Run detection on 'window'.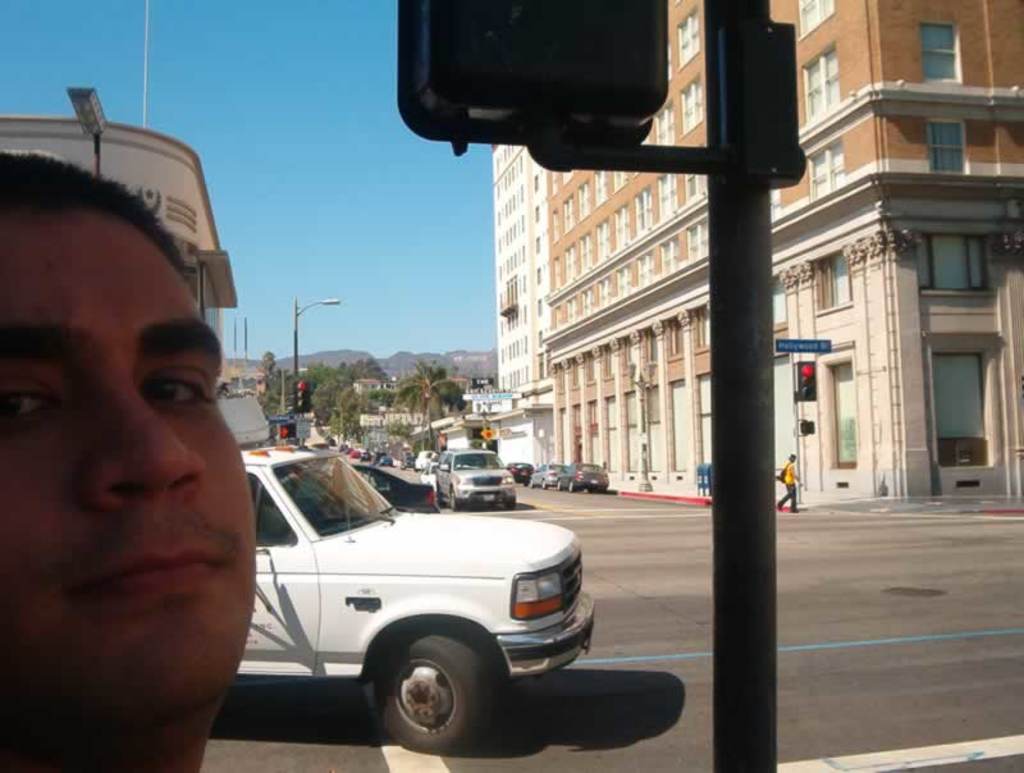
Result: {"x1": 795, "y1": 0, "x2": 840, "y2": 42}.
